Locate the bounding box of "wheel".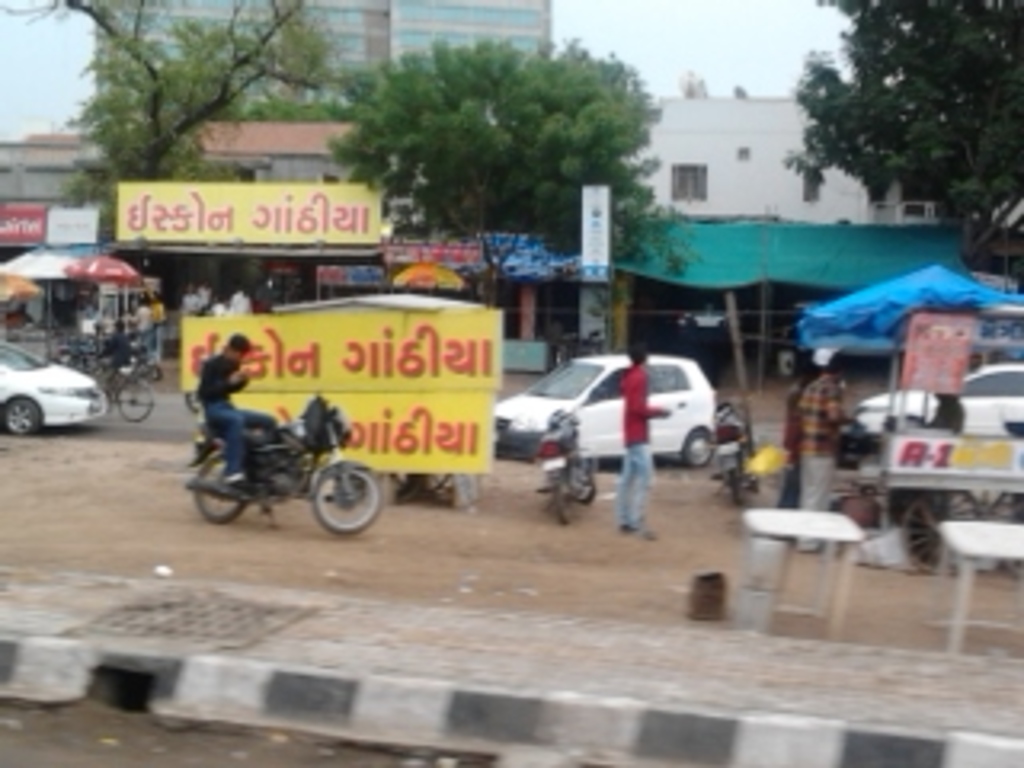
Bounding box: [675,426,714,470].
